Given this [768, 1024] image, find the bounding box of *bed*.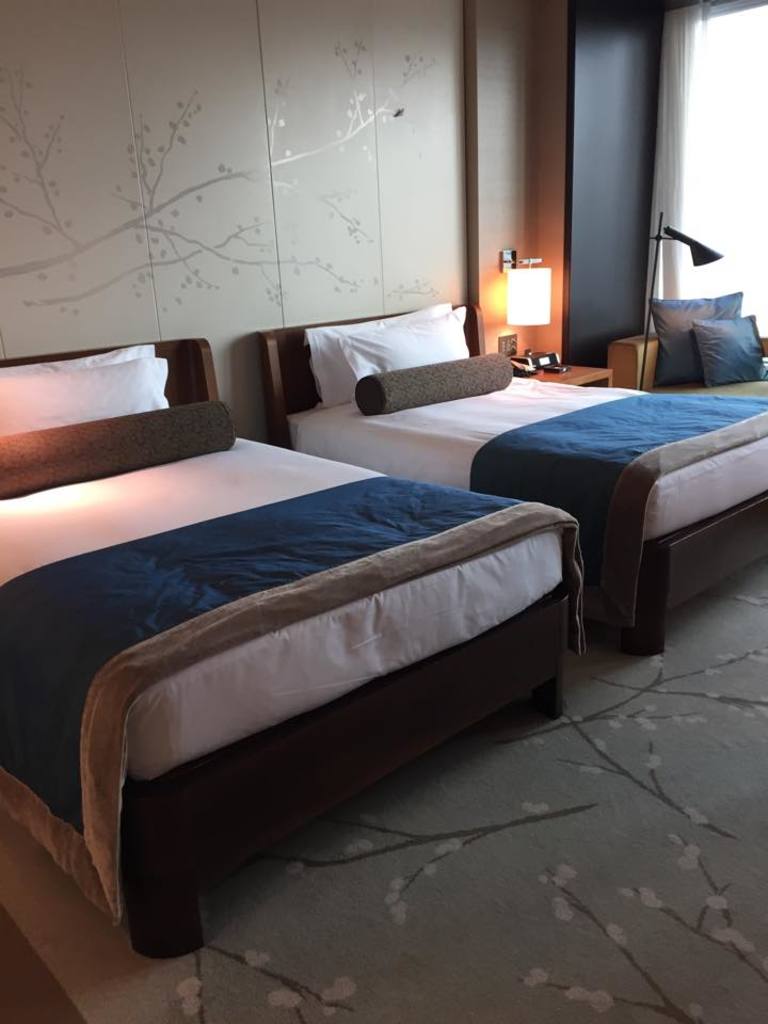
249 307 767 657.
